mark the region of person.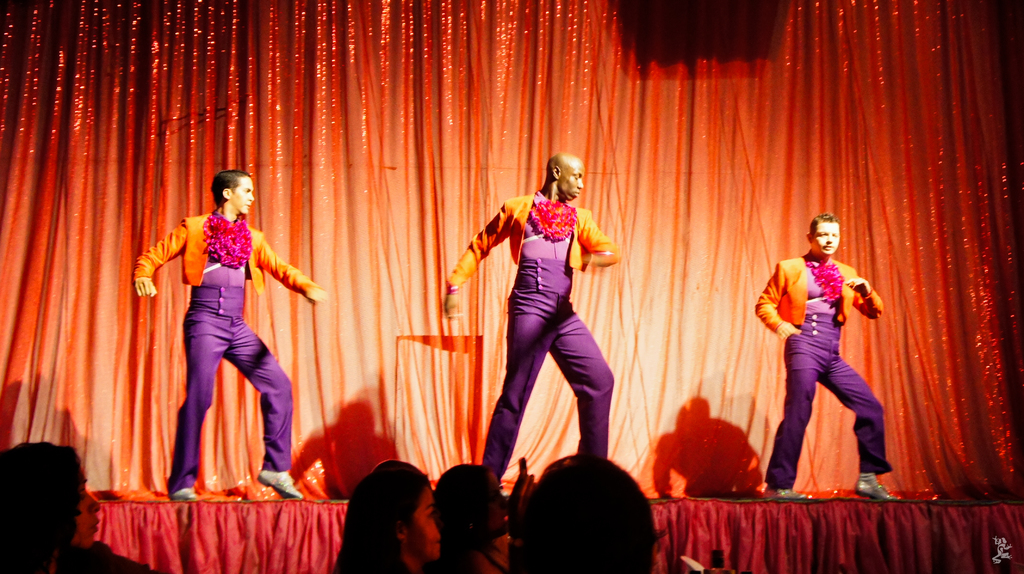
Region: Rect(509, 452, 659, 573).
